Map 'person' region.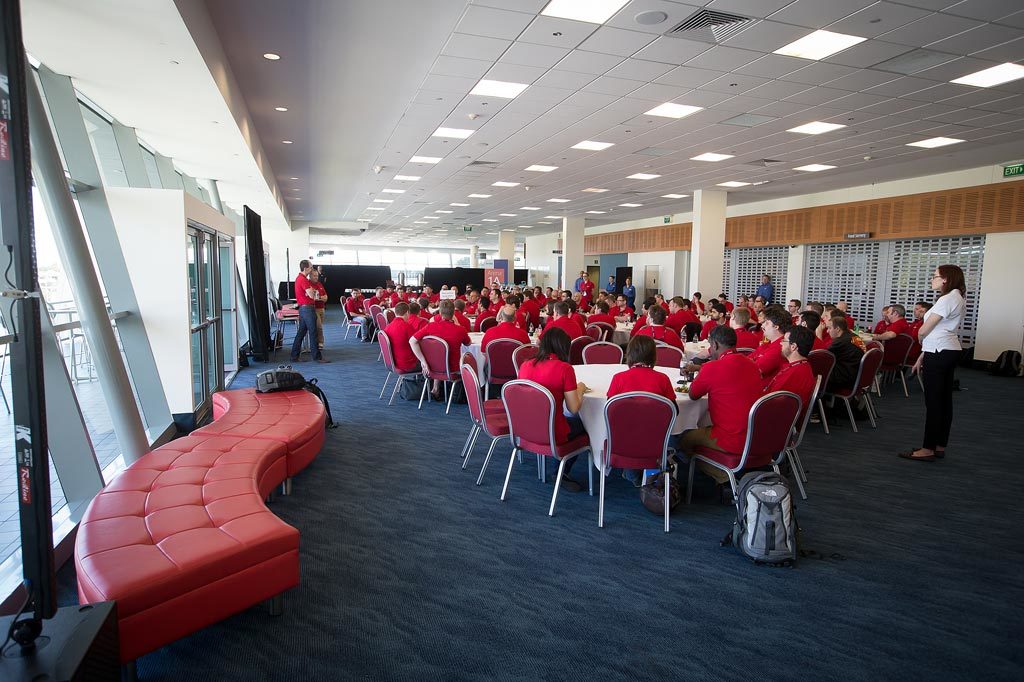
Mapped to pyautogui.locateOnScreen(542, 287, 551, 301).
